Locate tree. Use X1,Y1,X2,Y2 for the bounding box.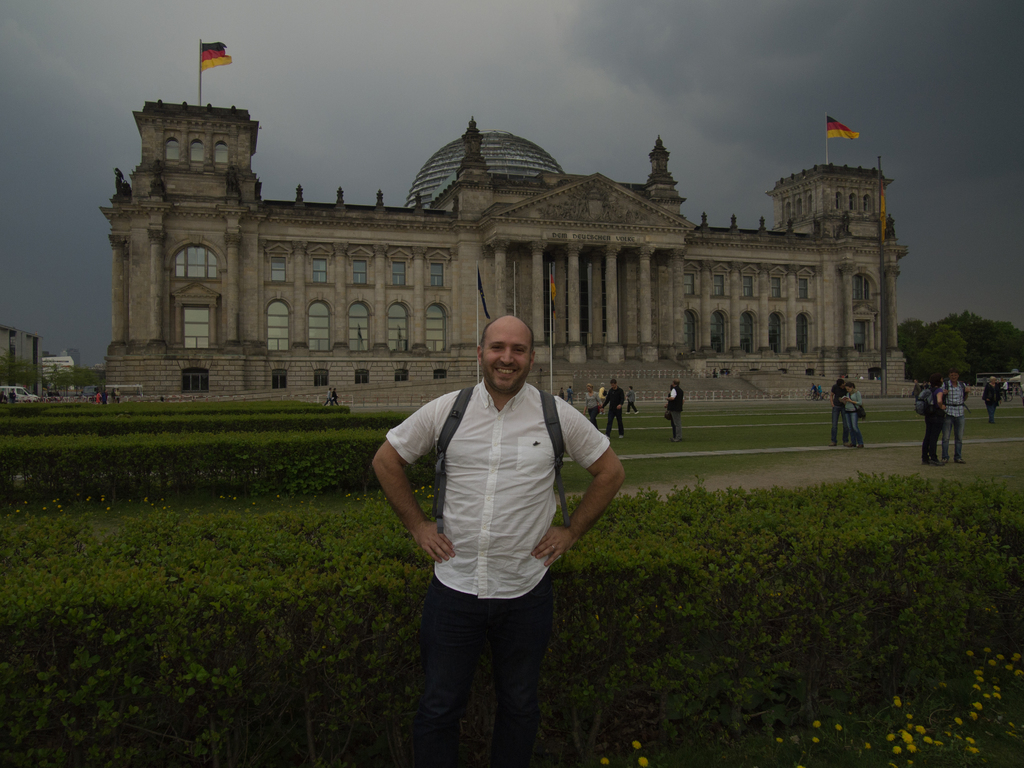
38,358,104,388.
